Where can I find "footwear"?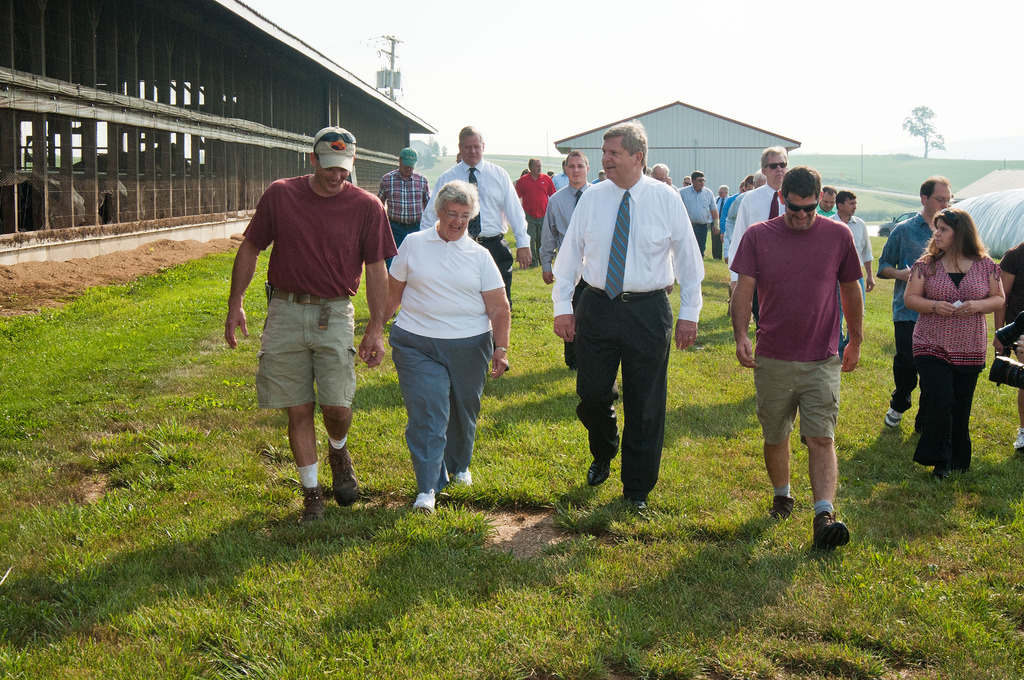
You can find it at [x1=588, y1=459, x2=616, y2=483].
